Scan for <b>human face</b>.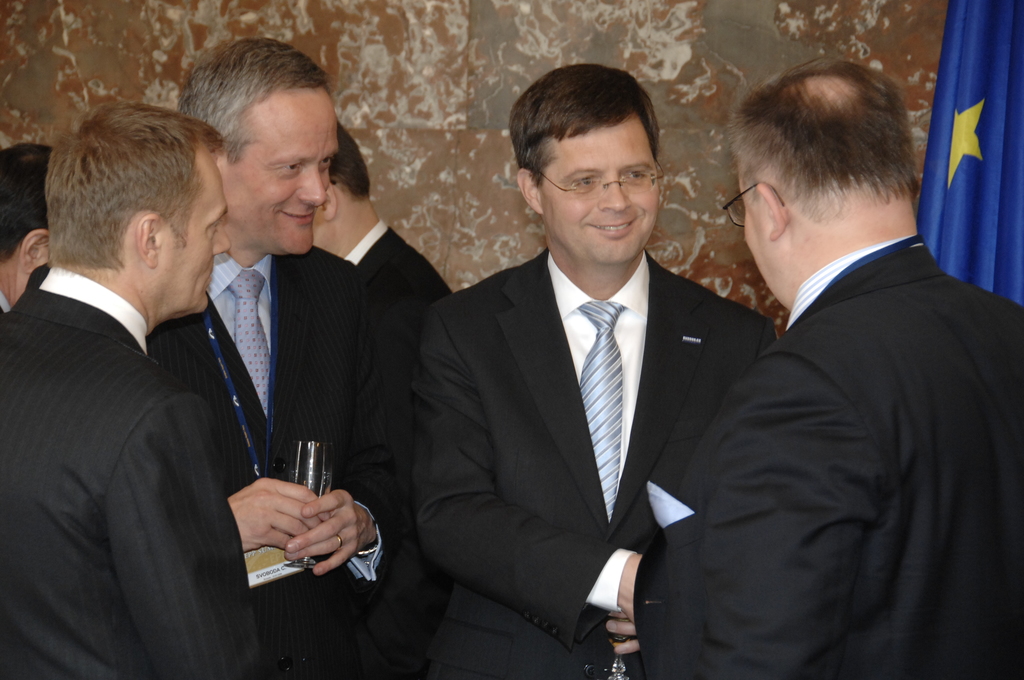
Scan result: [left=236, top=92, right=337, bottom=253].
